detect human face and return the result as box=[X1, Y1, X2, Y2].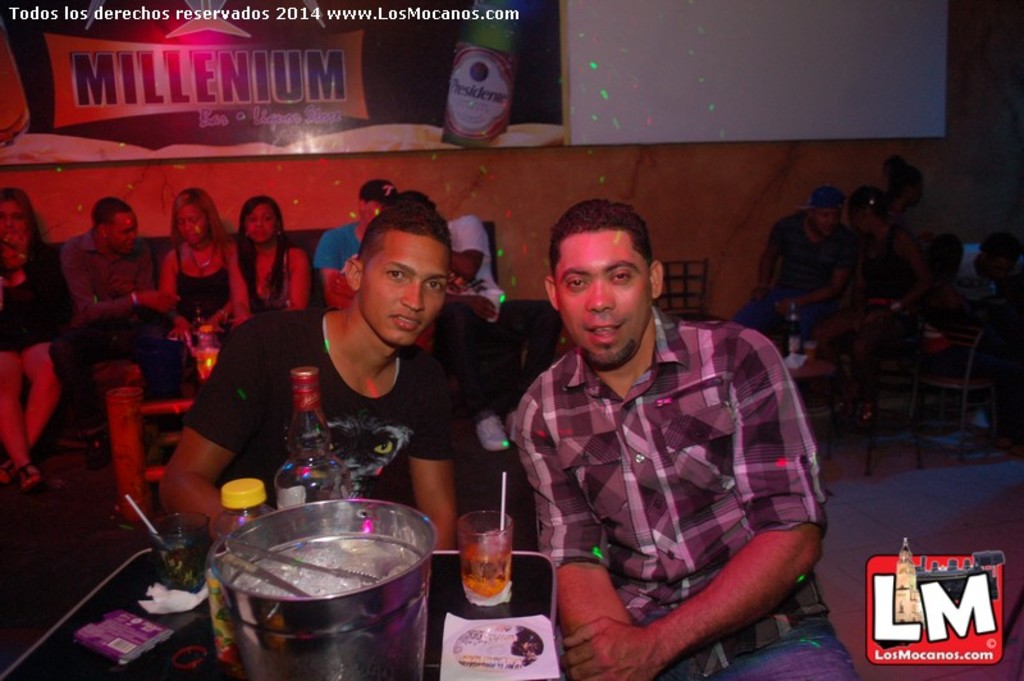
box=[108, 209, 133, 252].
